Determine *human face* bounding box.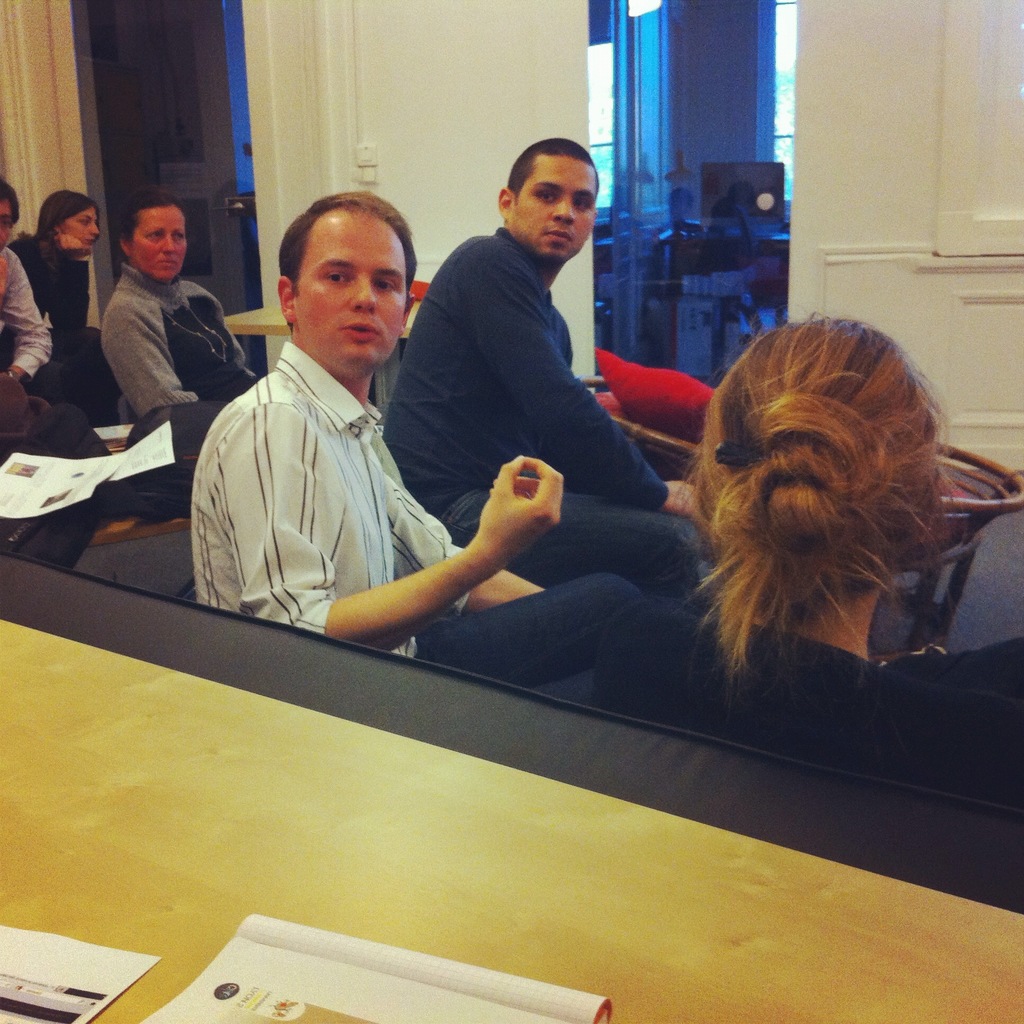
Determined: 129:205:185:280.
